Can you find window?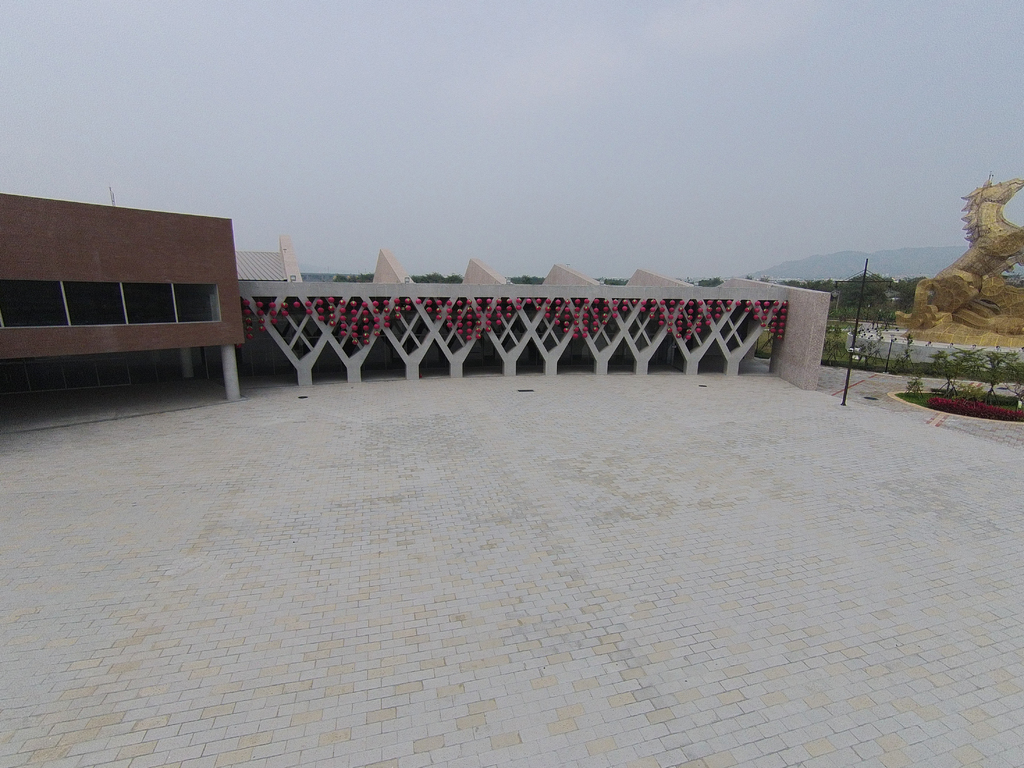
Yes, bounding box: (60,282,126,326).
